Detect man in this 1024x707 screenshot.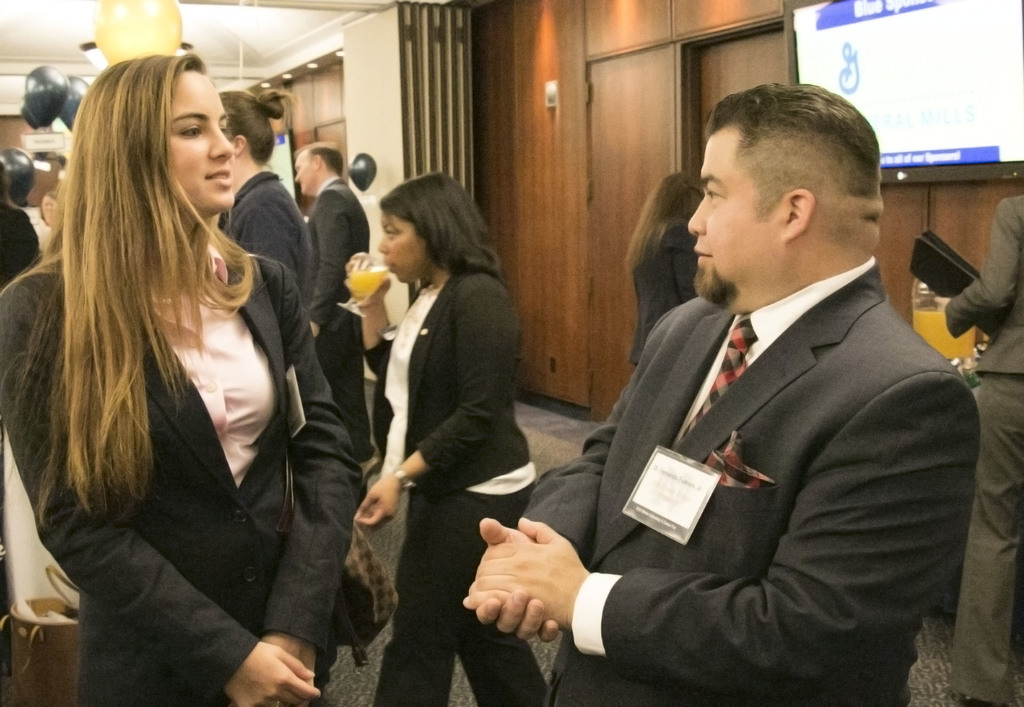
Detection: (left=464, top=81, right=980, bottom=705).
